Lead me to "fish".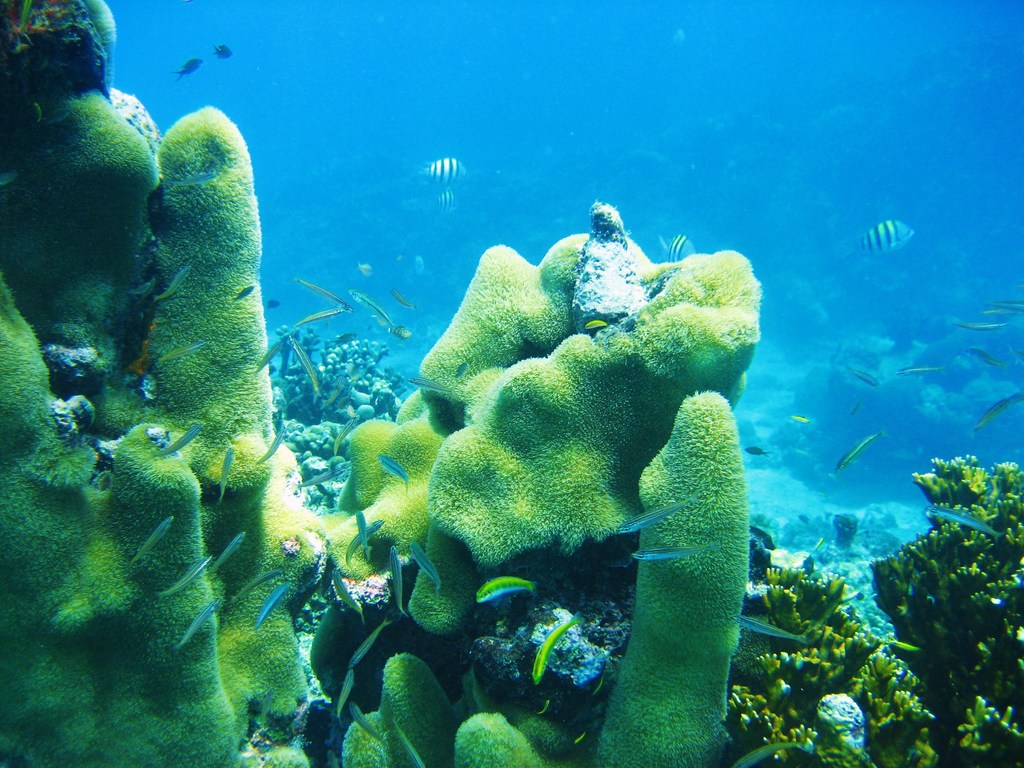
Lead to region(353, 706, 384, 744).
